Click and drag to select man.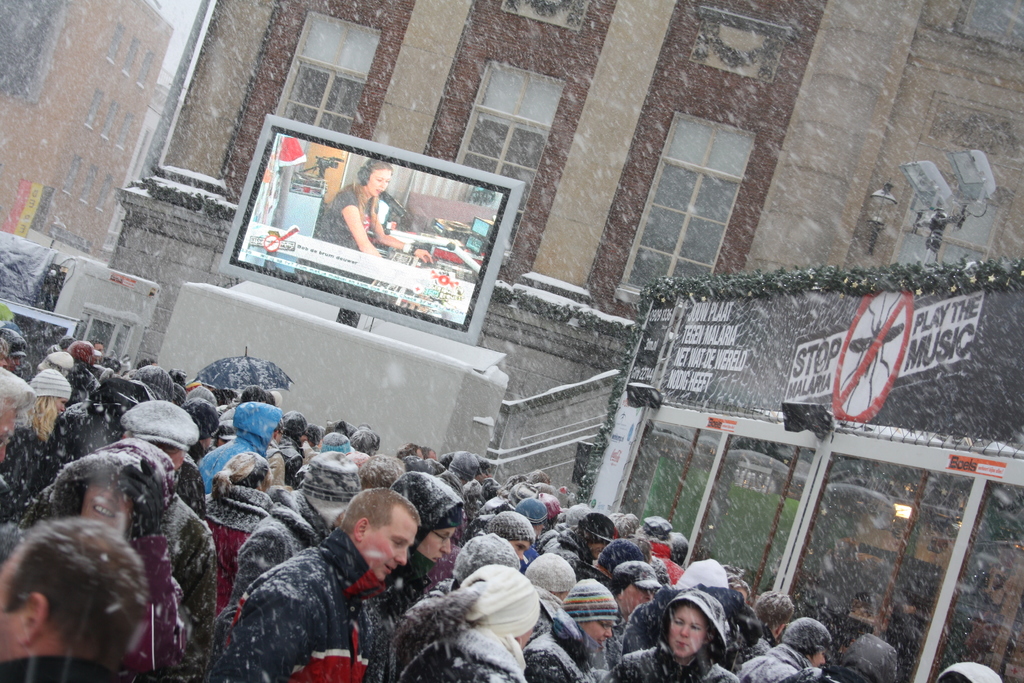
Selection: locate(395, 441, 424, 462).
